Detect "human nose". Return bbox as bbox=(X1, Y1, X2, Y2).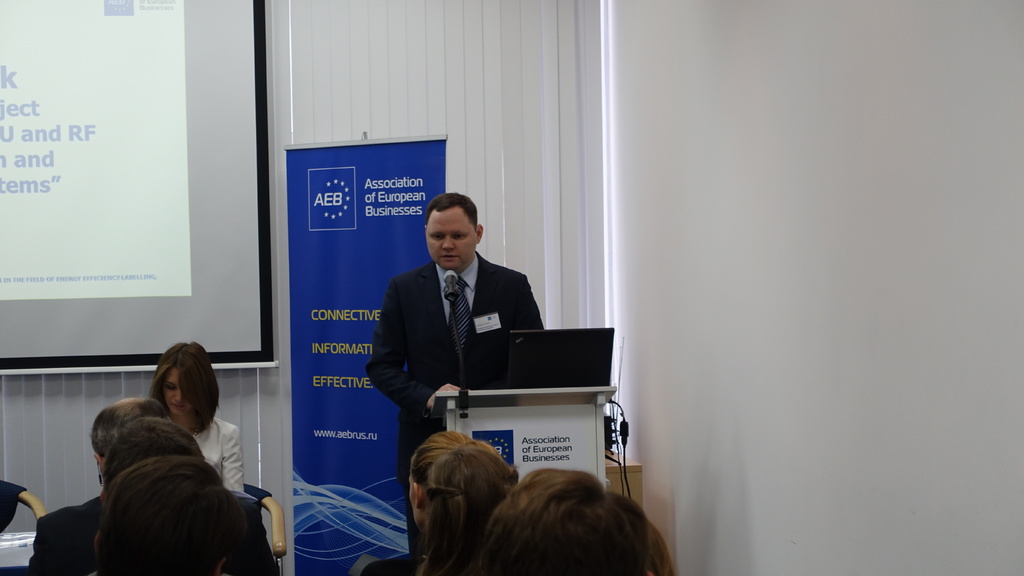
bbox=(441, 234, 454, 249).
